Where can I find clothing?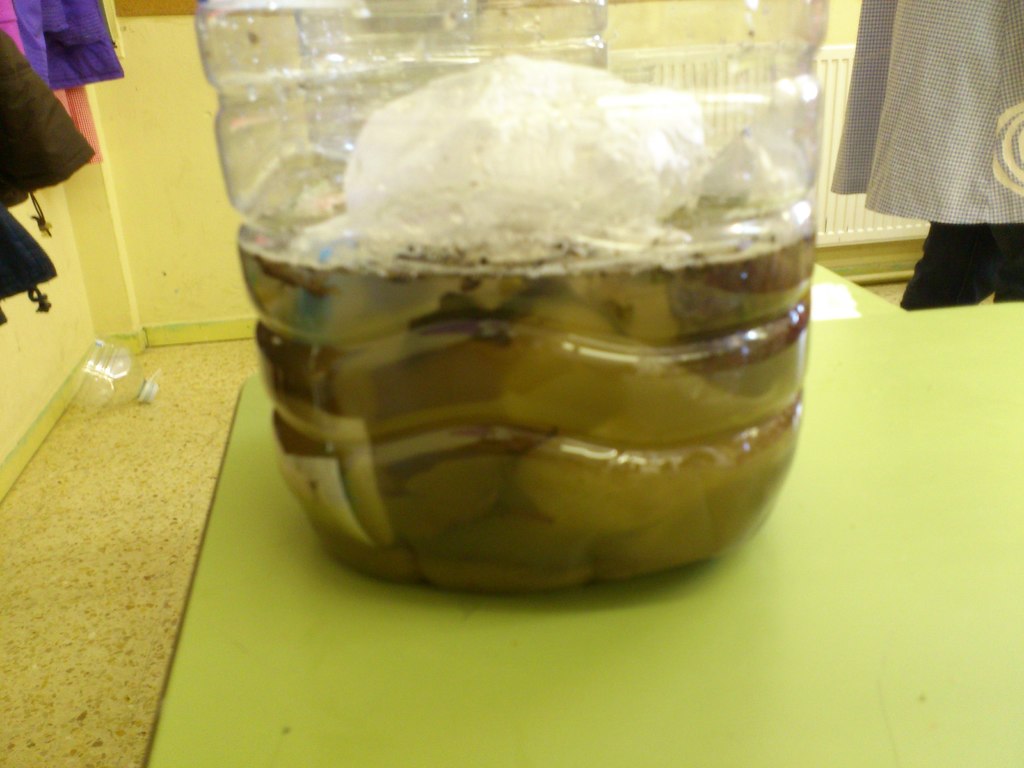
You can find it at bbox(6, 0, 115, 132).
